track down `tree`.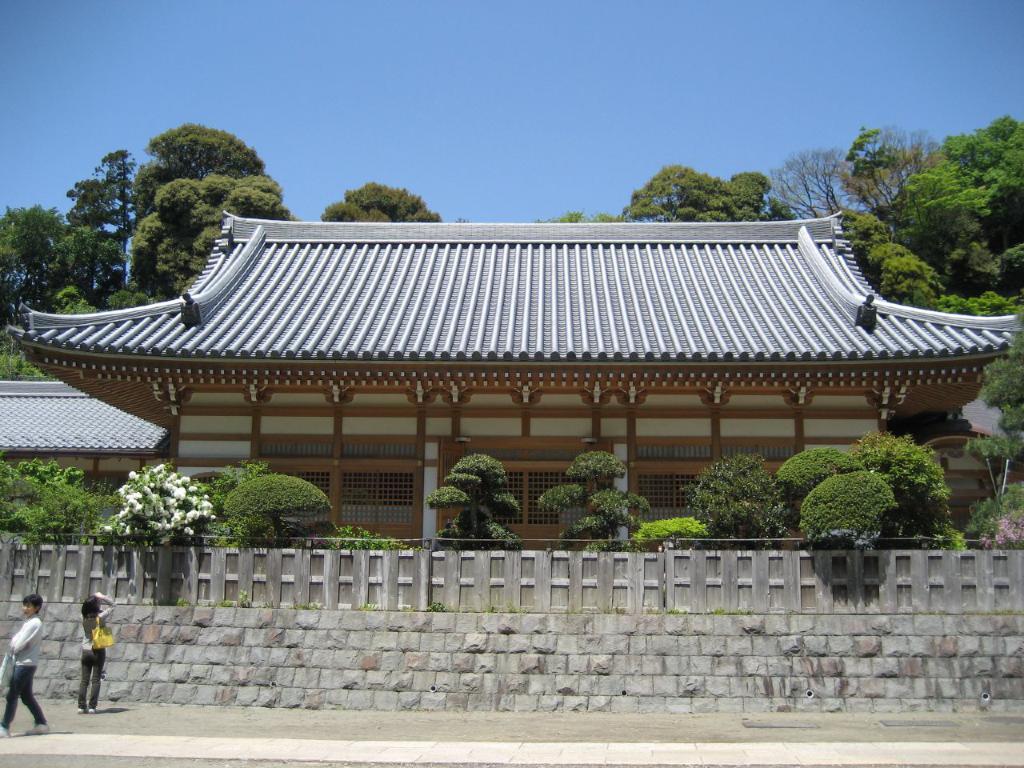
Tracked to (318, 178, 443, 222).
